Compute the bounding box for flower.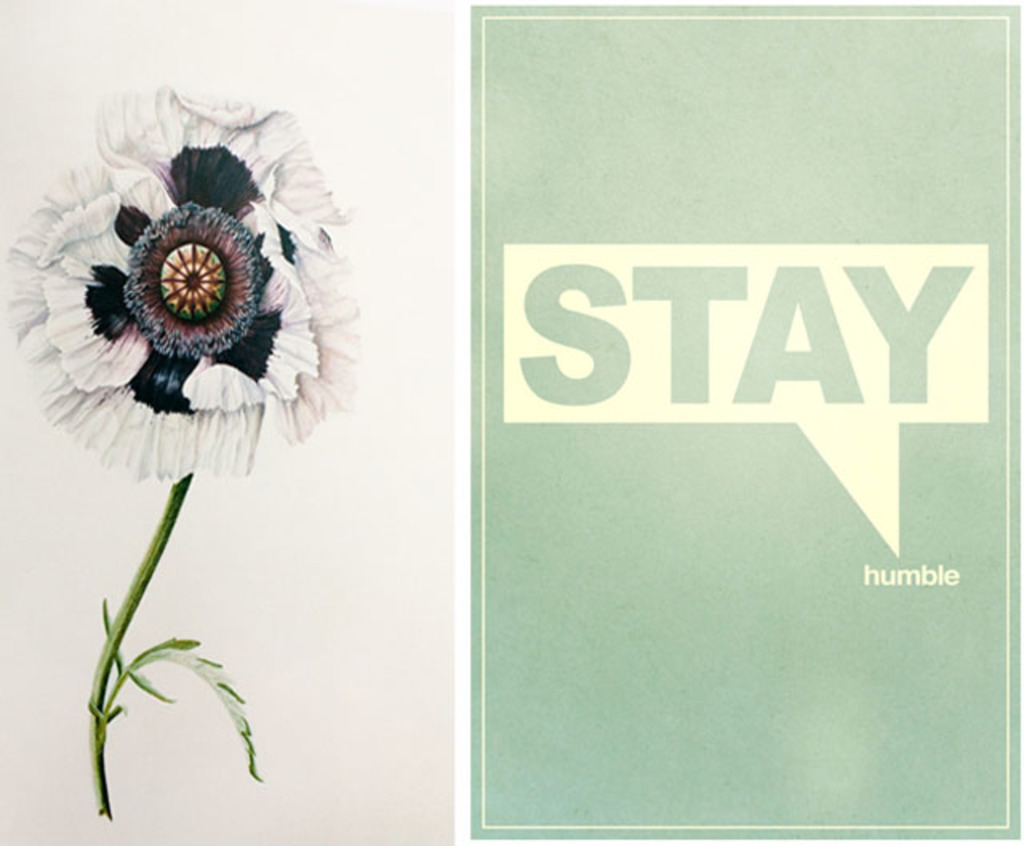
<bbox>11, 110, 398, 486</bbox>.
